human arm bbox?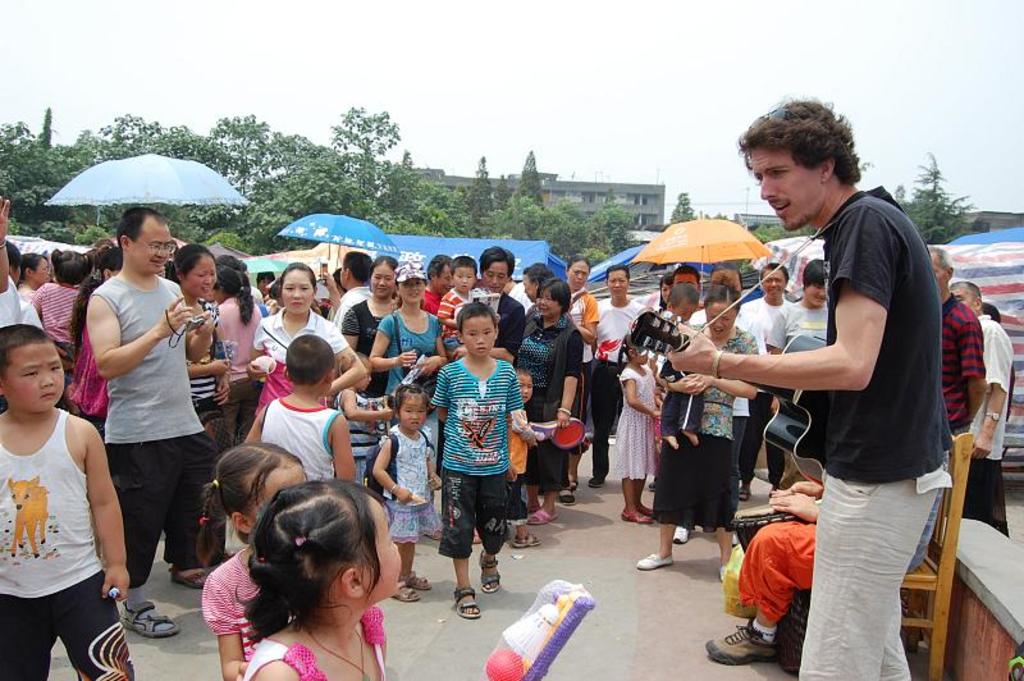
select_region(360, 314, 417, 367)
